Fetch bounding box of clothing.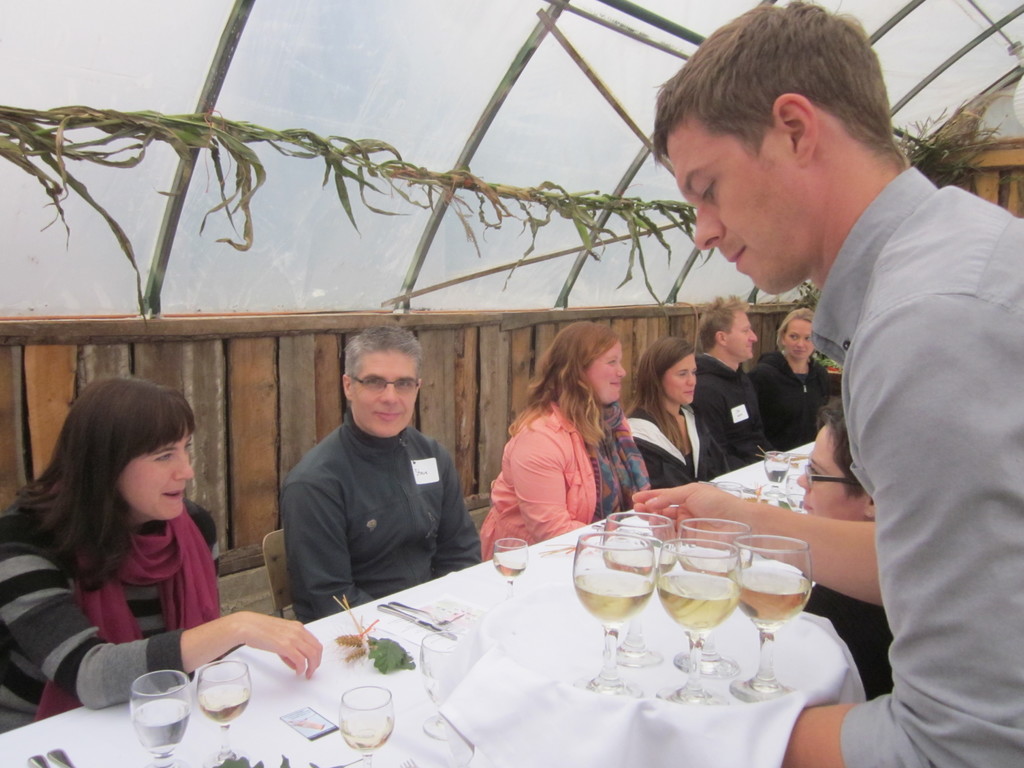
Bbox: left=688, top=355, right=782, bottom=461.
